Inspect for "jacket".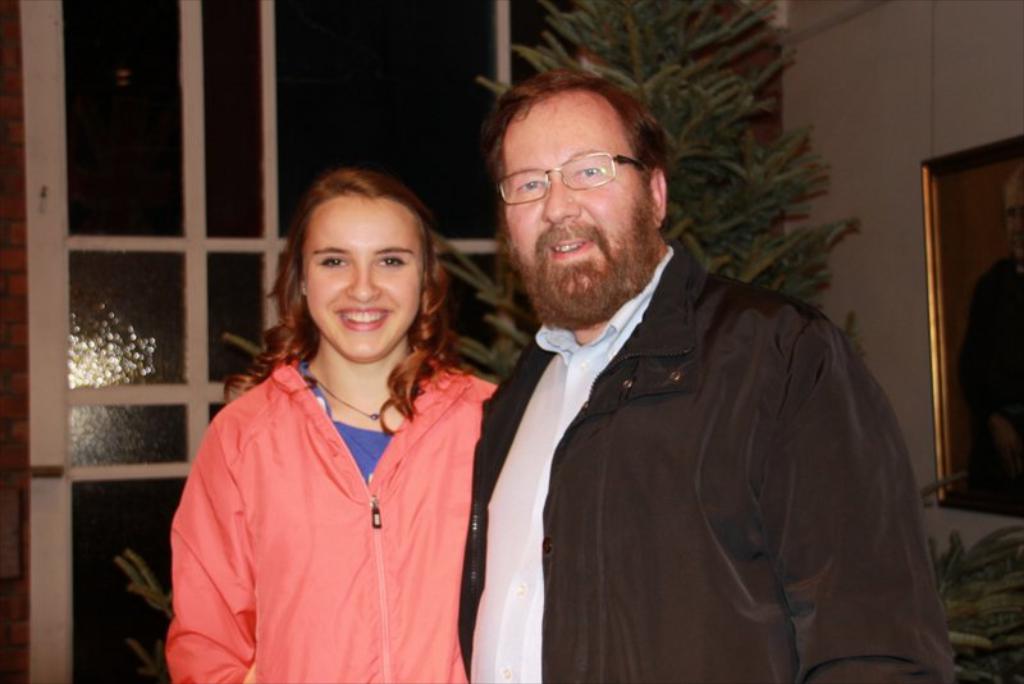
Inspection: (442, 215, 946, 676).
